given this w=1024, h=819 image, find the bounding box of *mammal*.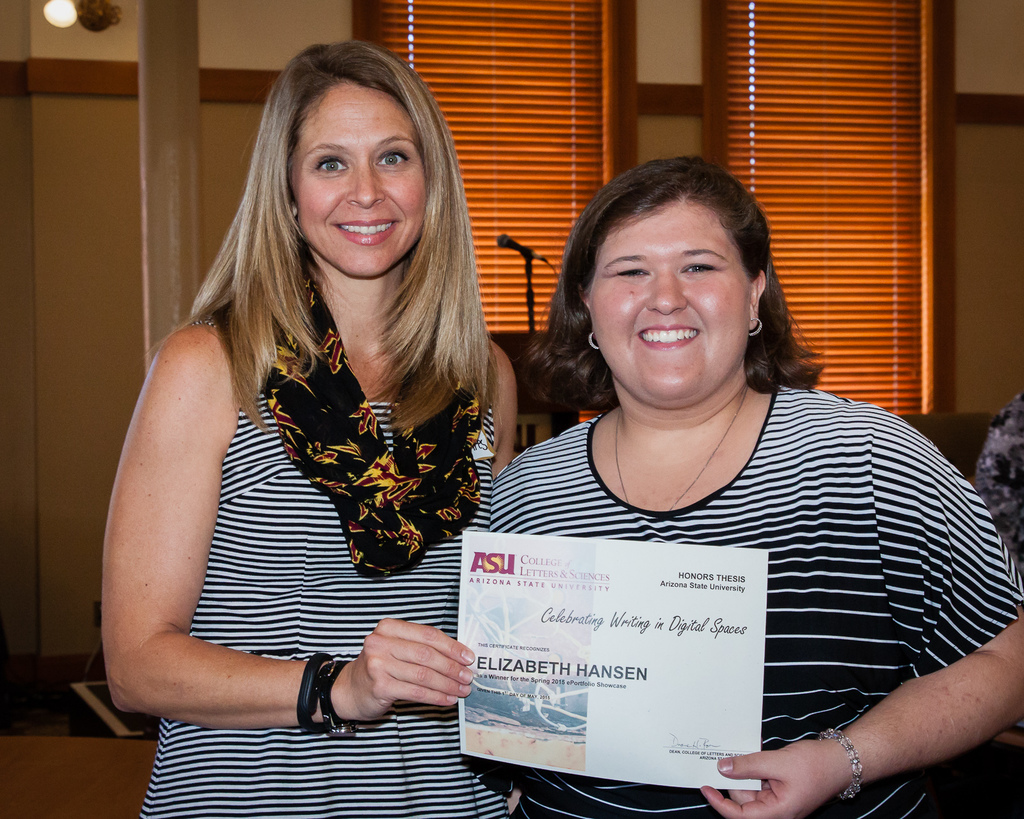
box(426, 171, 993, 810).
